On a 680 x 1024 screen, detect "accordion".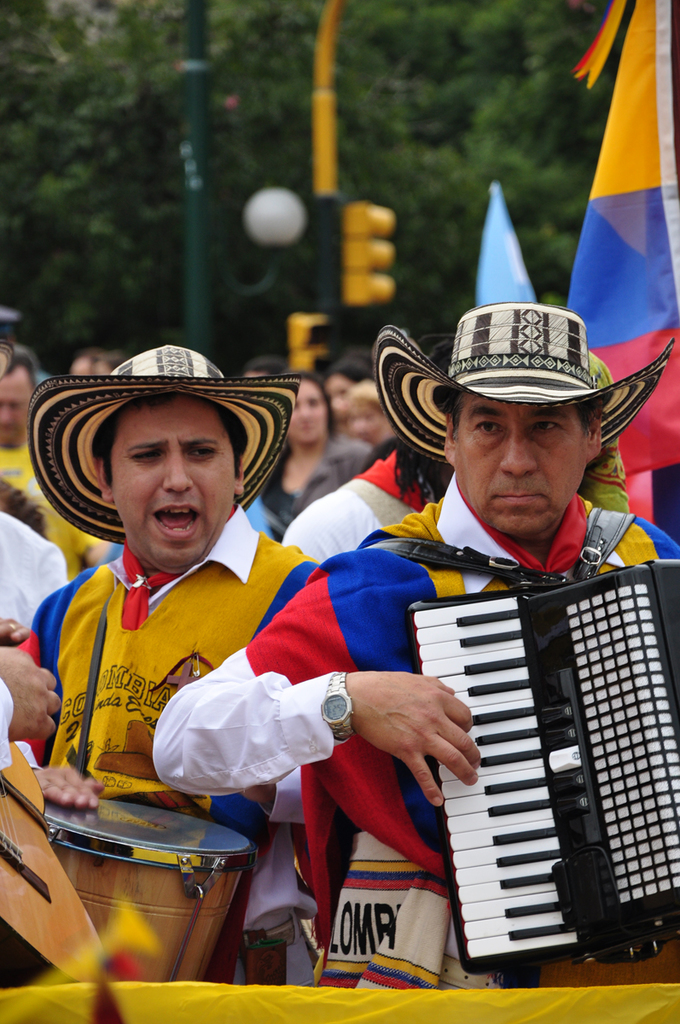
[371, 505, 679, 995].
